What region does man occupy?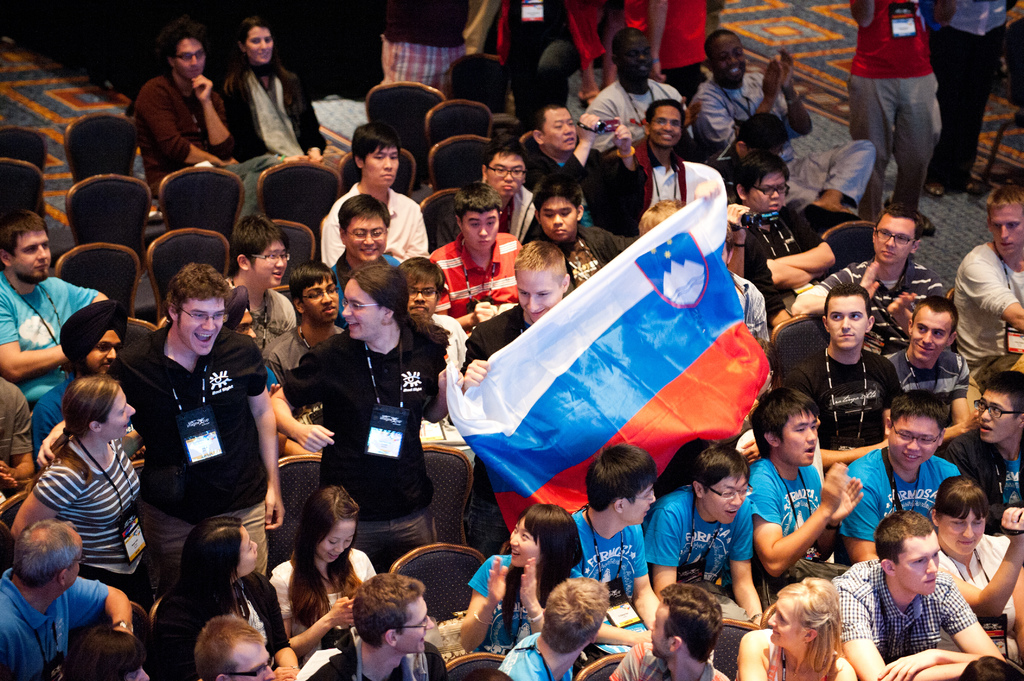
<bbox>641, 445, 754, 634</bbox>.
